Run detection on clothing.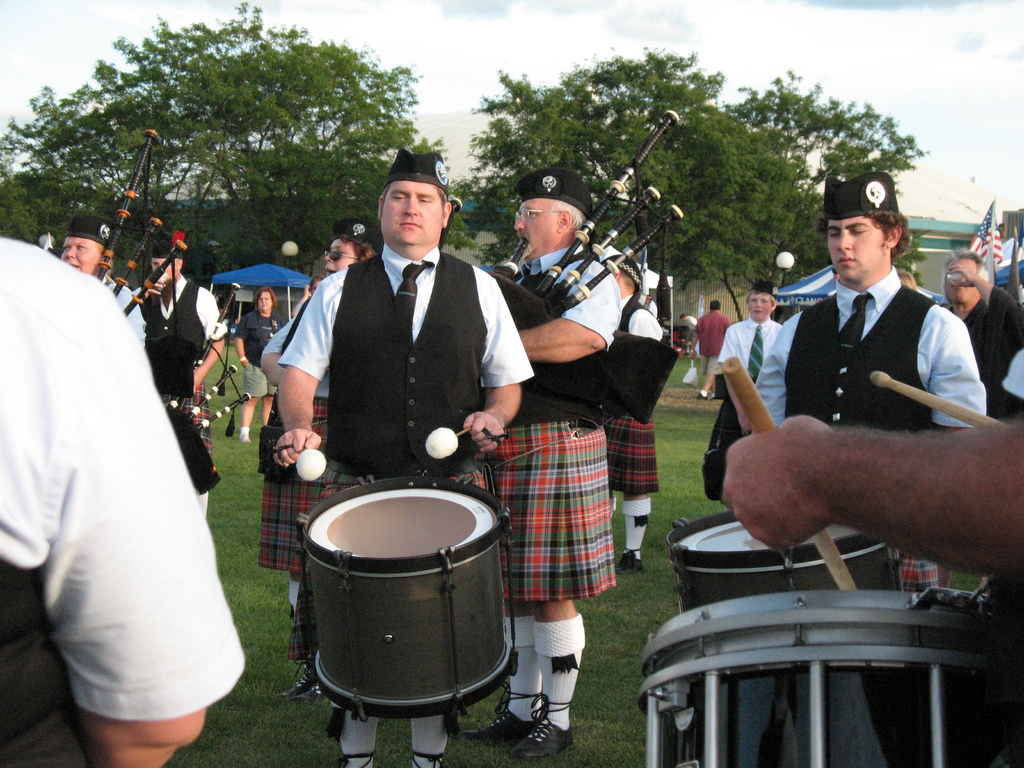
Result: {"left": 0, "top": 214, "right": 256, "bottom": 750}.
